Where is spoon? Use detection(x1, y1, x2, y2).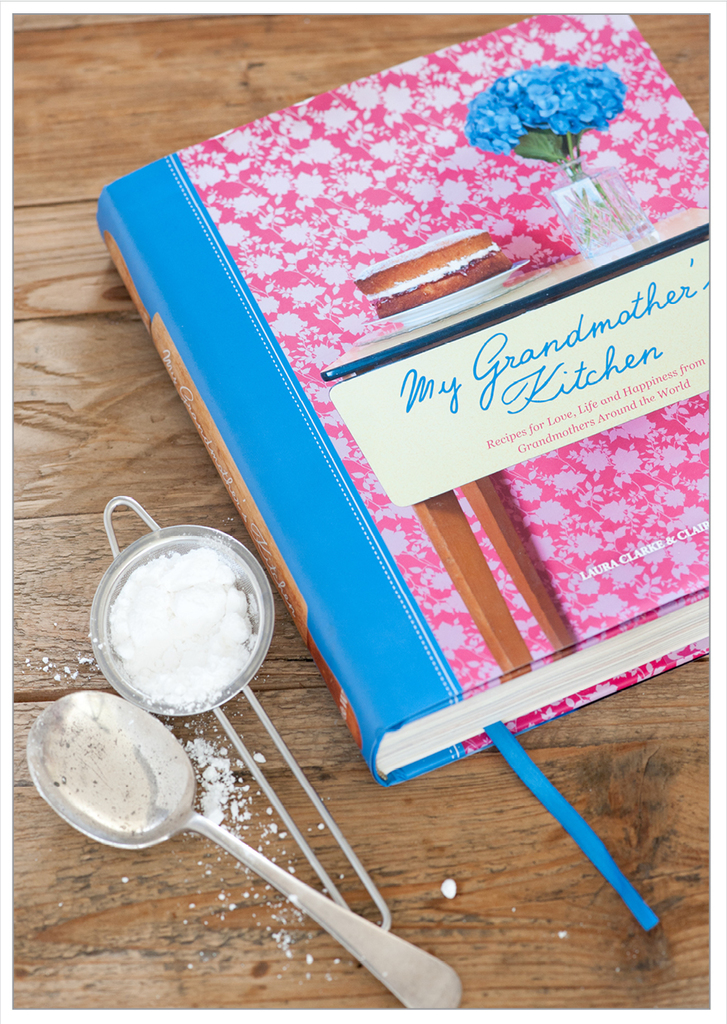
detection(23, 688, 461, 1011).
